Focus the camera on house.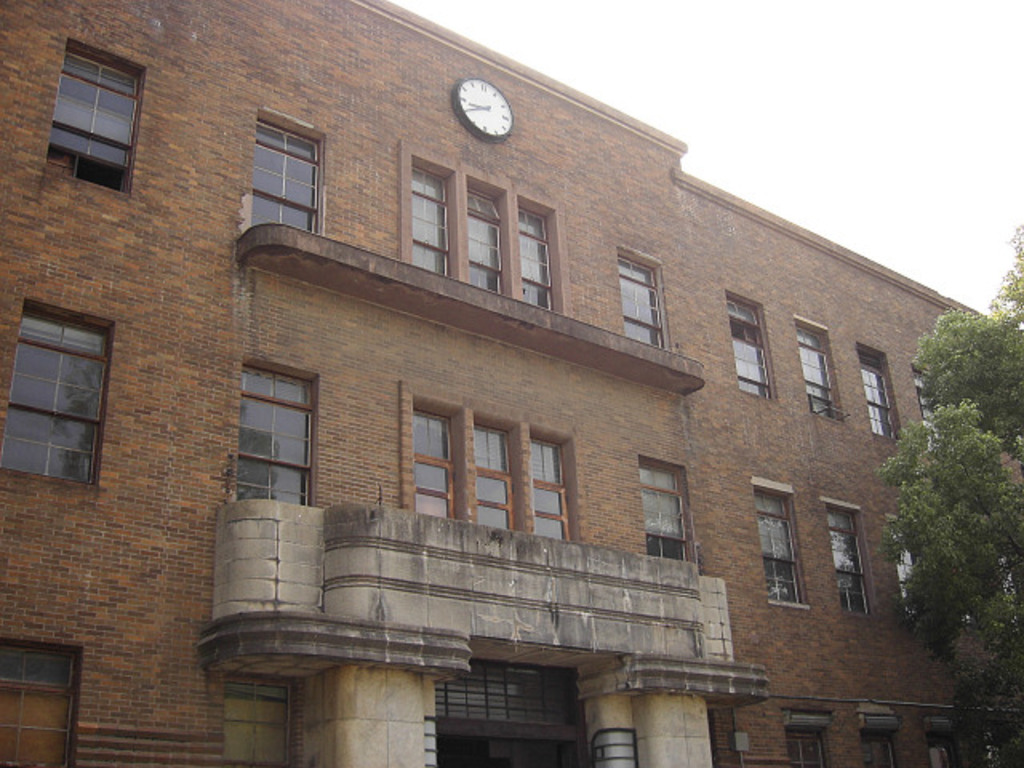
Focus region: Rect(736, 302, 1022, 766).
